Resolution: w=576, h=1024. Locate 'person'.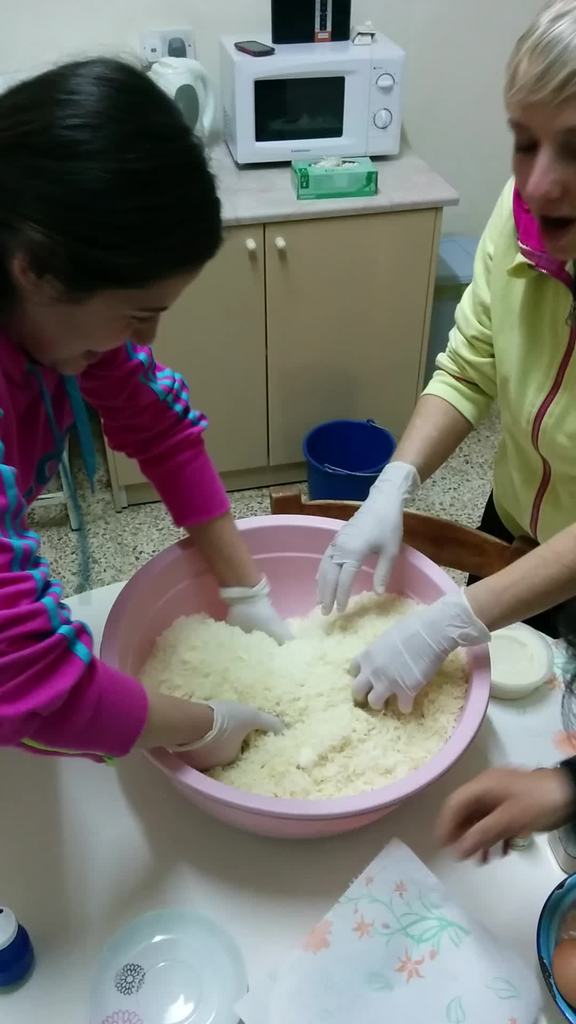
0 59 291 765.
